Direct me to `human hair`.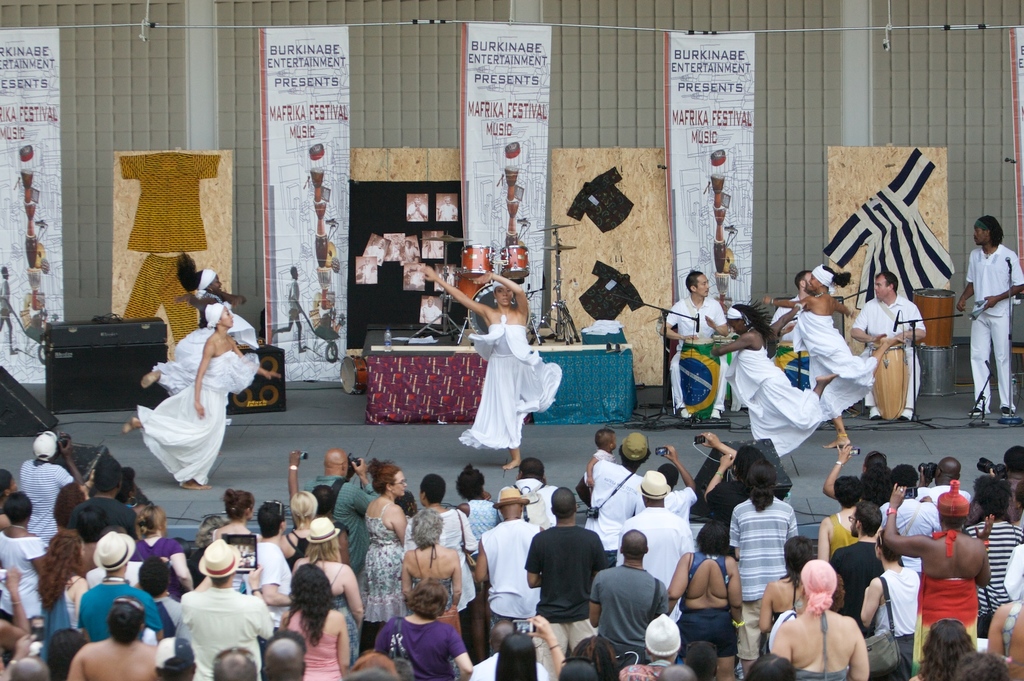
Direction: x1=620 y1=527 x2=647 y2=560.
